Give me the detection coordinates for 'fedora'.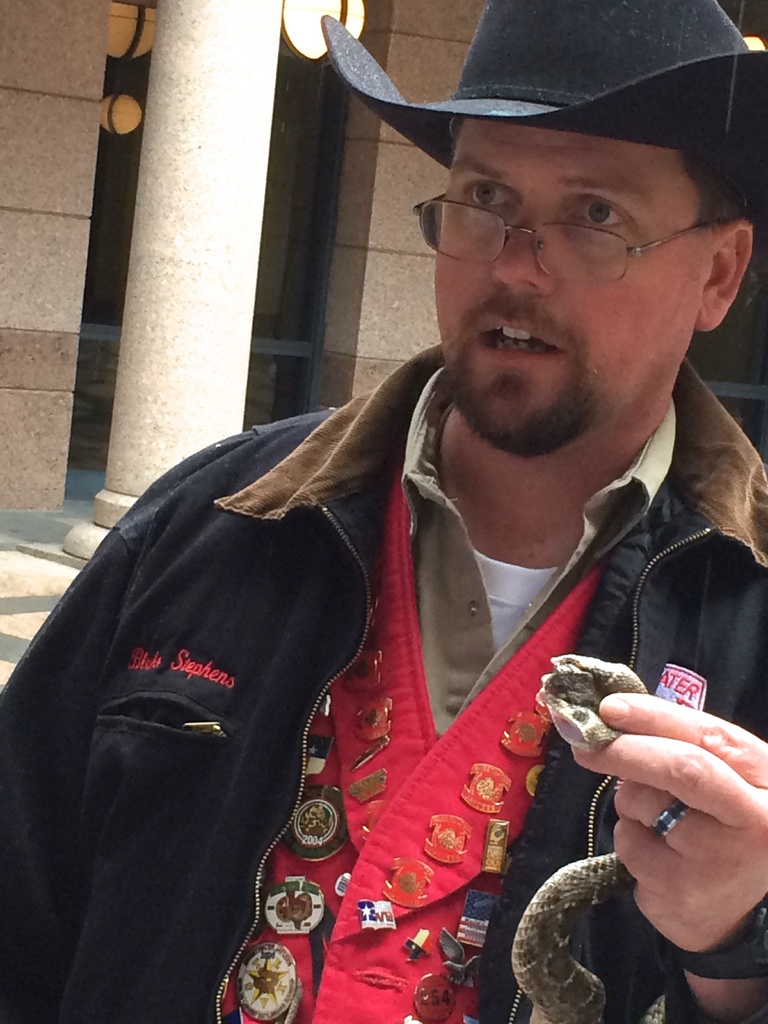
rect(319, 1, 767, 147).
